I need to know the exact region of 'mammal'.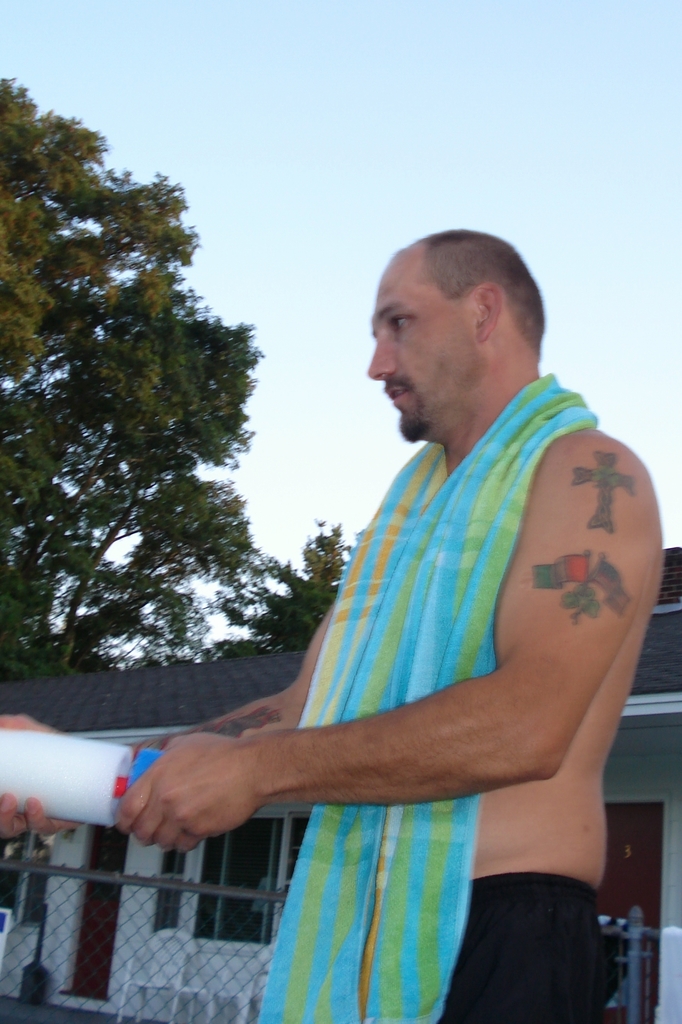
Region: rect(6, 236, 661, 1020).
